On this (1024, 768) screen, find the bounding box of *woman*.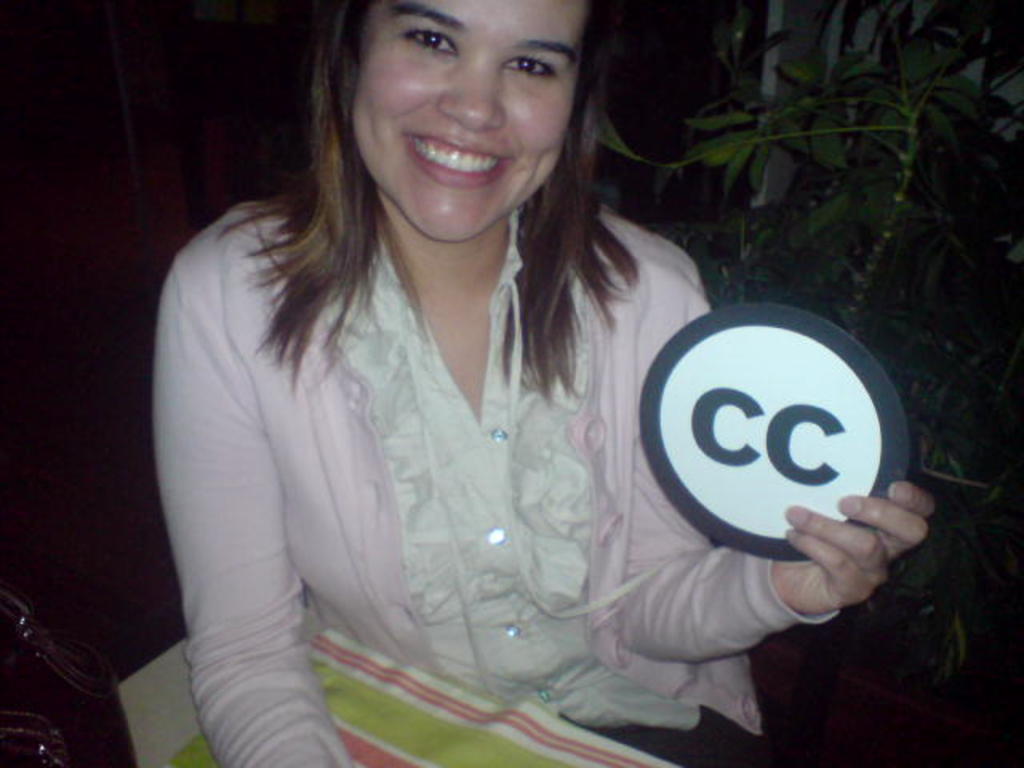
Bounding box: (left=144, top=0, right=885, bottom=767).
